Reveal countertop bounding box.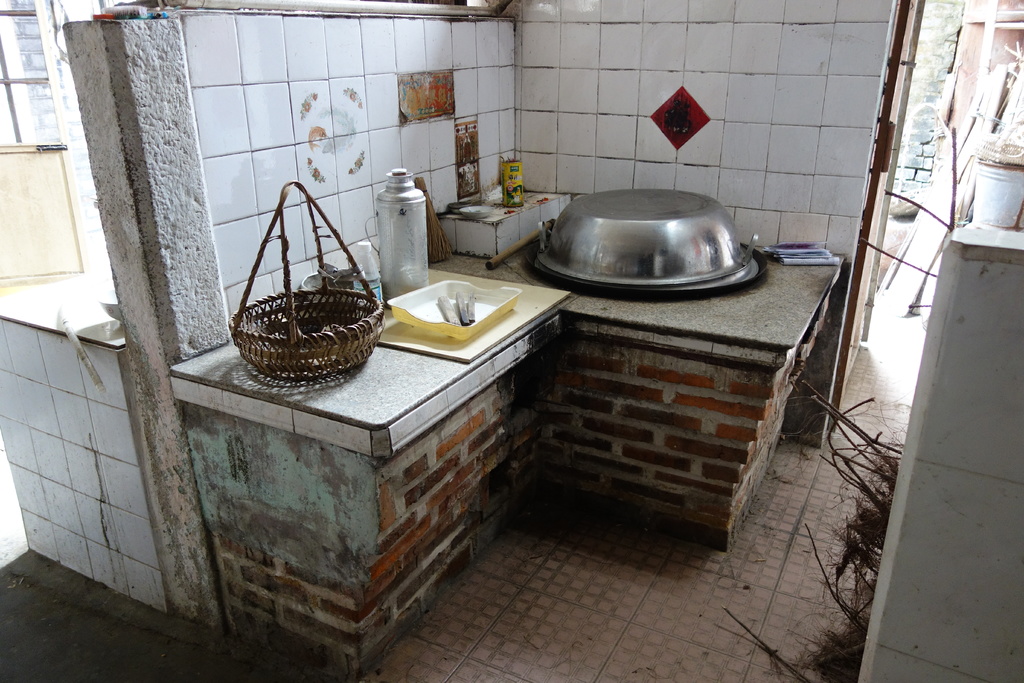
Revealed: 168, 174, 846, 458.
